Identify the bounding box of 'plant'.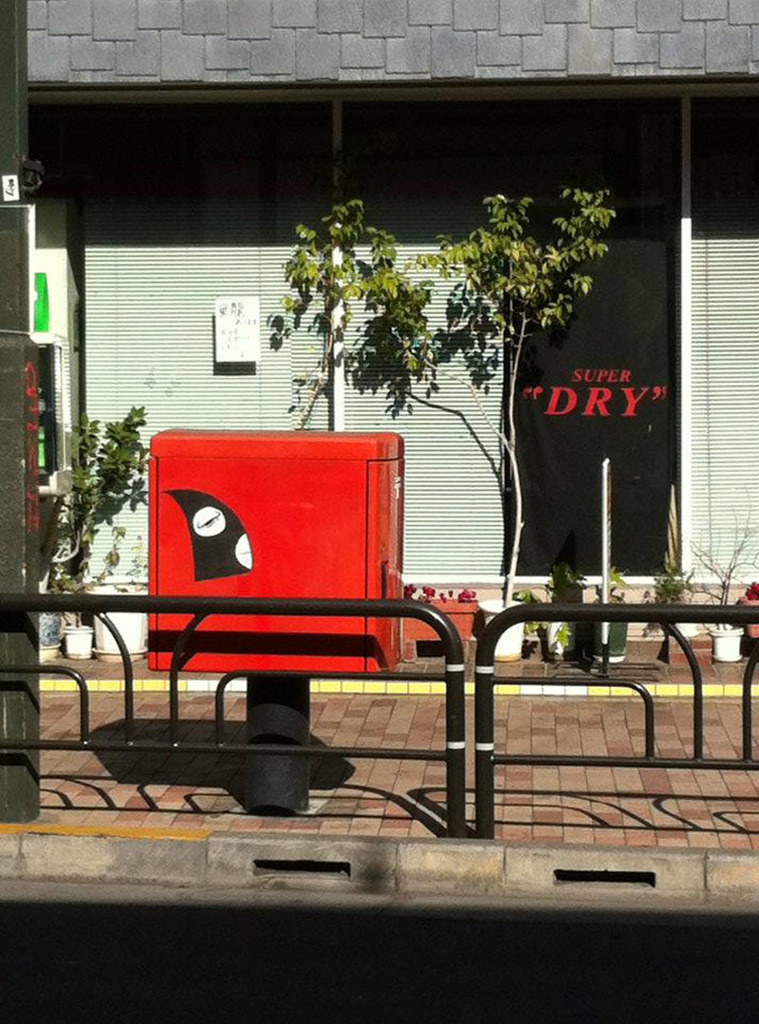
box=[49, 401, 153, 627].
